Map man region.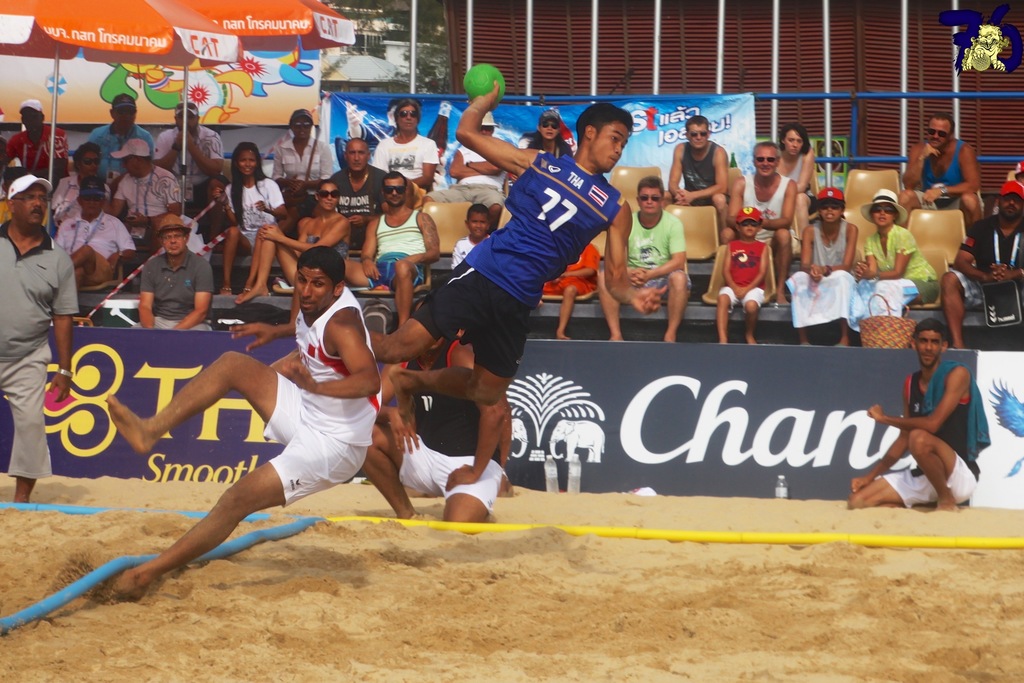
Mapped to 104:244:385:602.
